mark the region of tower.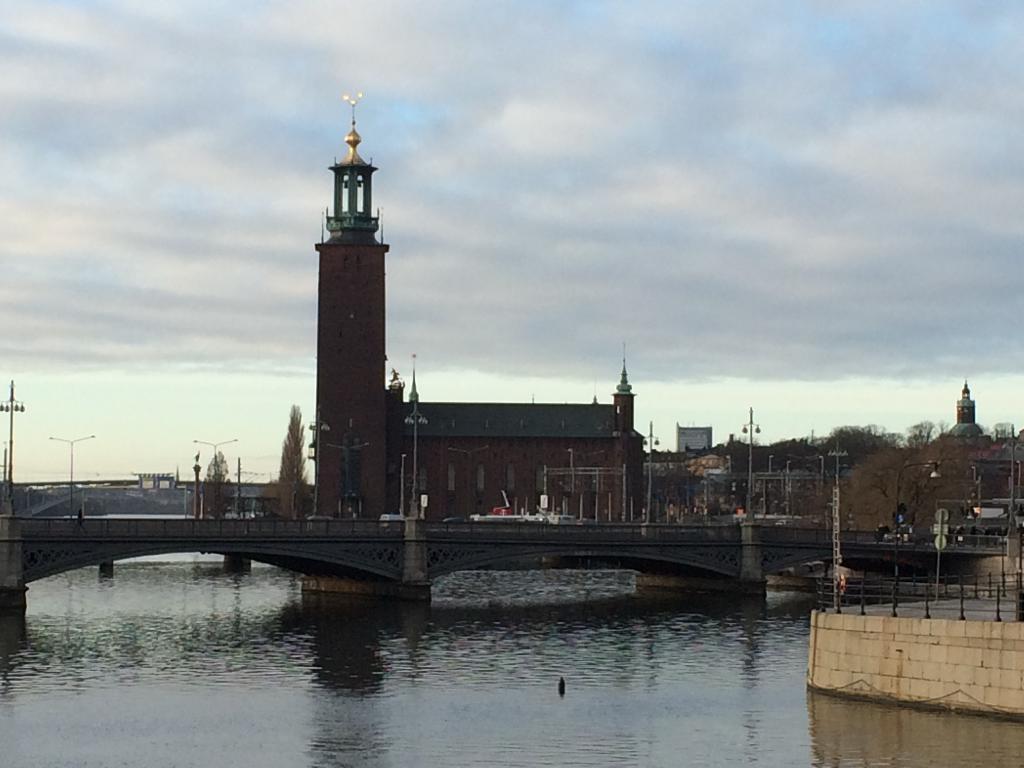
Region: locate(287, 124, 408, 481).
